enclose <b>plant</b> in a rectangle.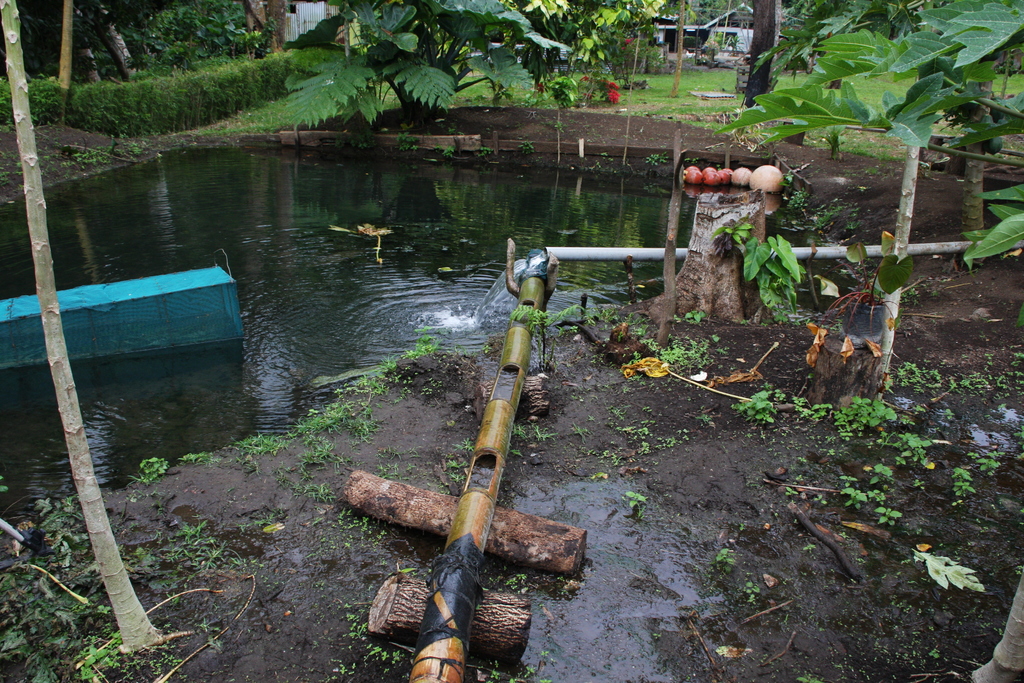
<bbox>572, 421, 590, 445</bbox>.
